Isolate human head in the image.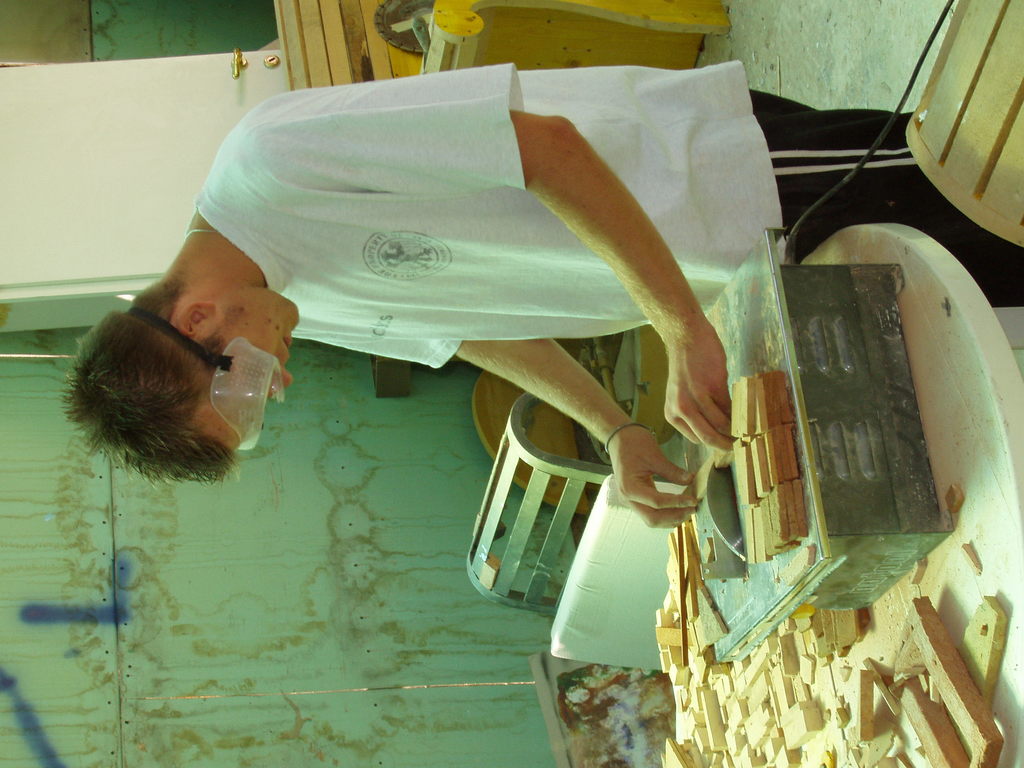
Isolated region: <region>64, 209, 303, 541</region>.
